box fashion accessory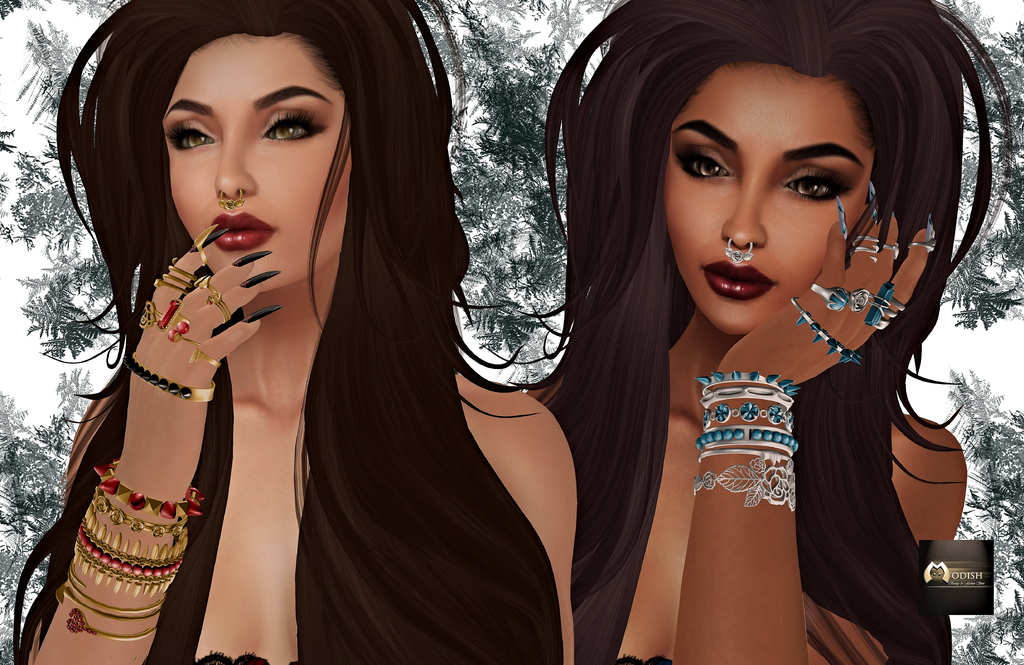
[left=795, top=293, right=858, bottom=361]
